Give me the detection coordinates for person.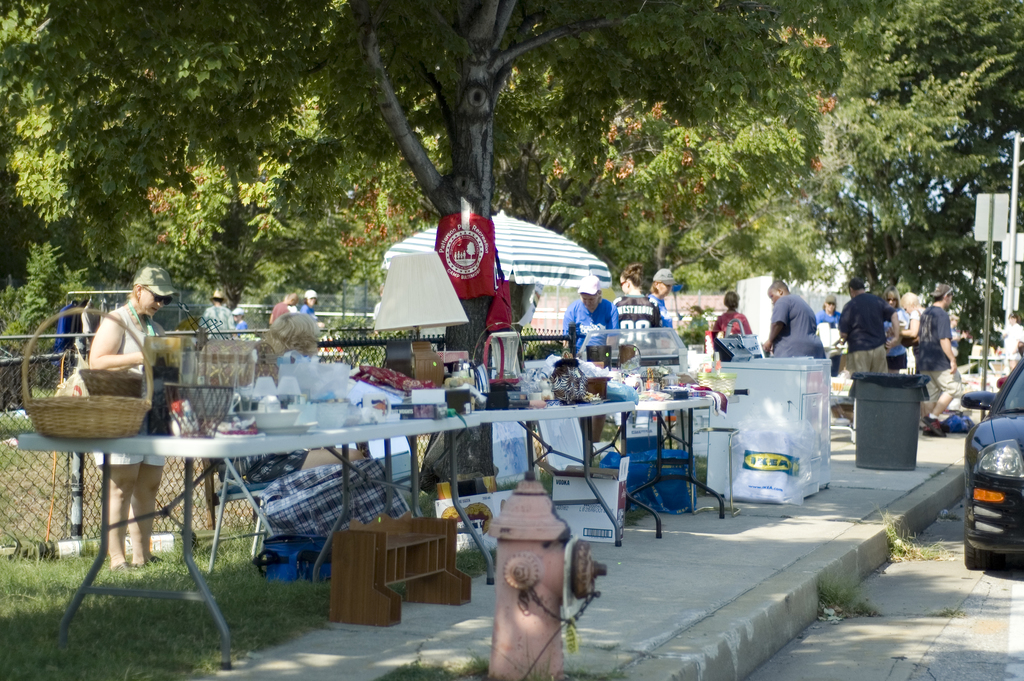
<region>197, 289, 237, 338</region>.
